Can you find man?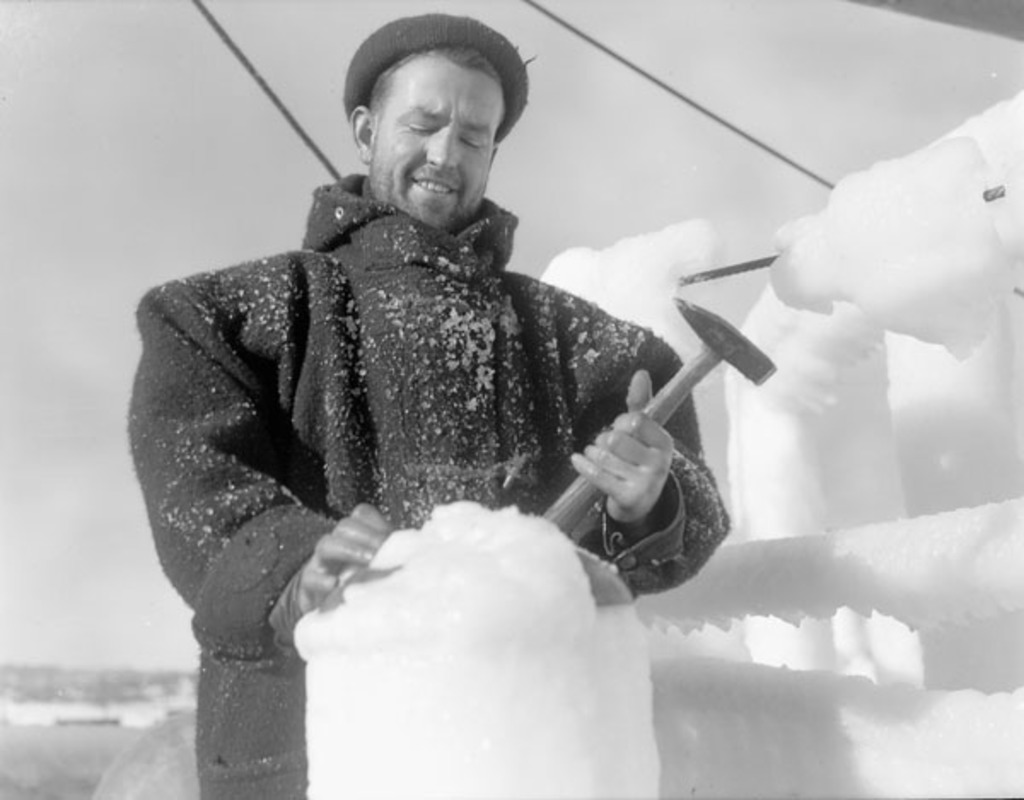
Yes, bounding box: box=[119, 7, 736, 798].
